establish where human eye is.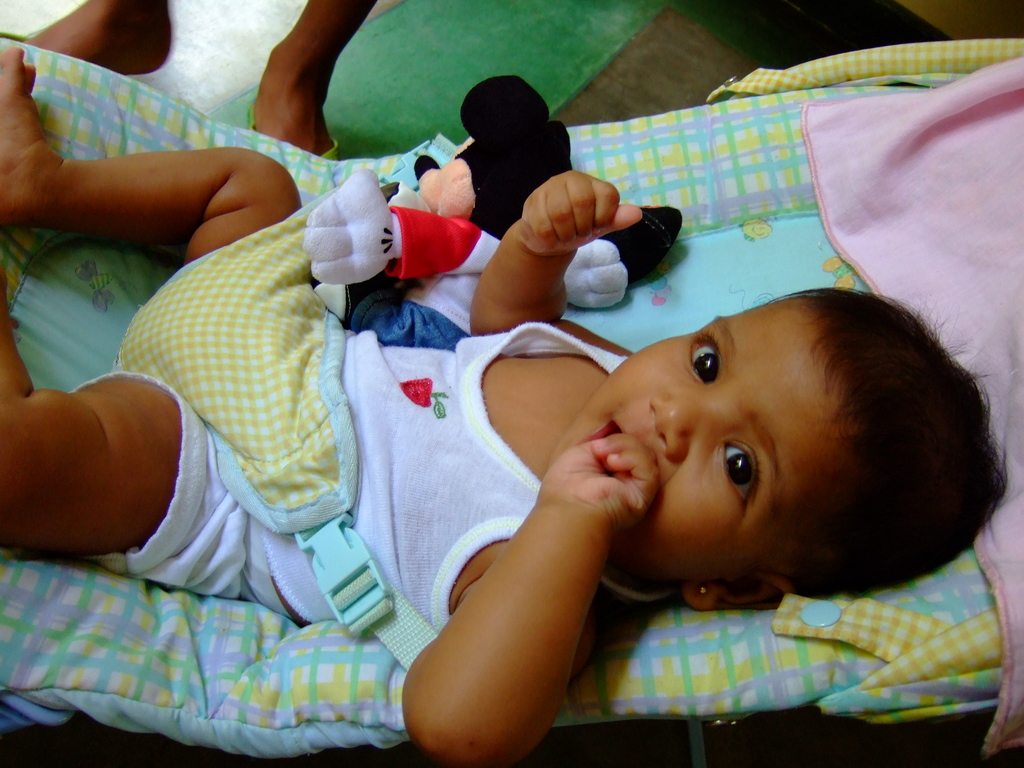
Established at l=686, t=332, r=723, b=386.
